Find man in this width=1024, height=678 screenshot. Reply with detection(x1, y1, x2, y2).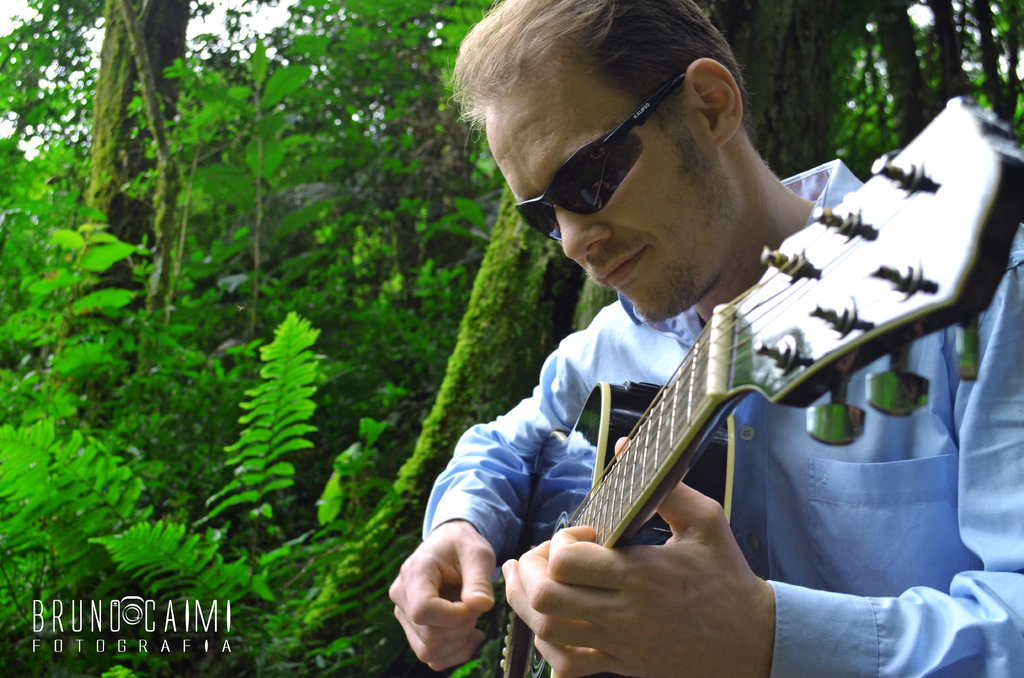
detection(415, 31, 994, 677).
